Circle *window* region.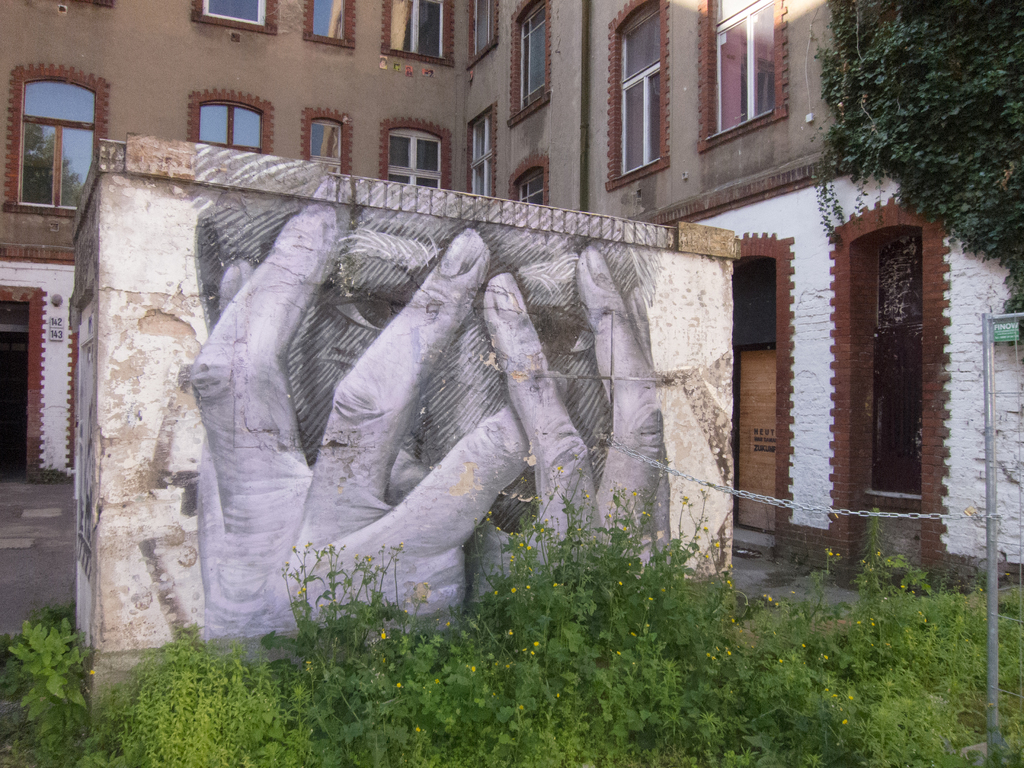
Region: Rect(308, 0, 346, 43).
